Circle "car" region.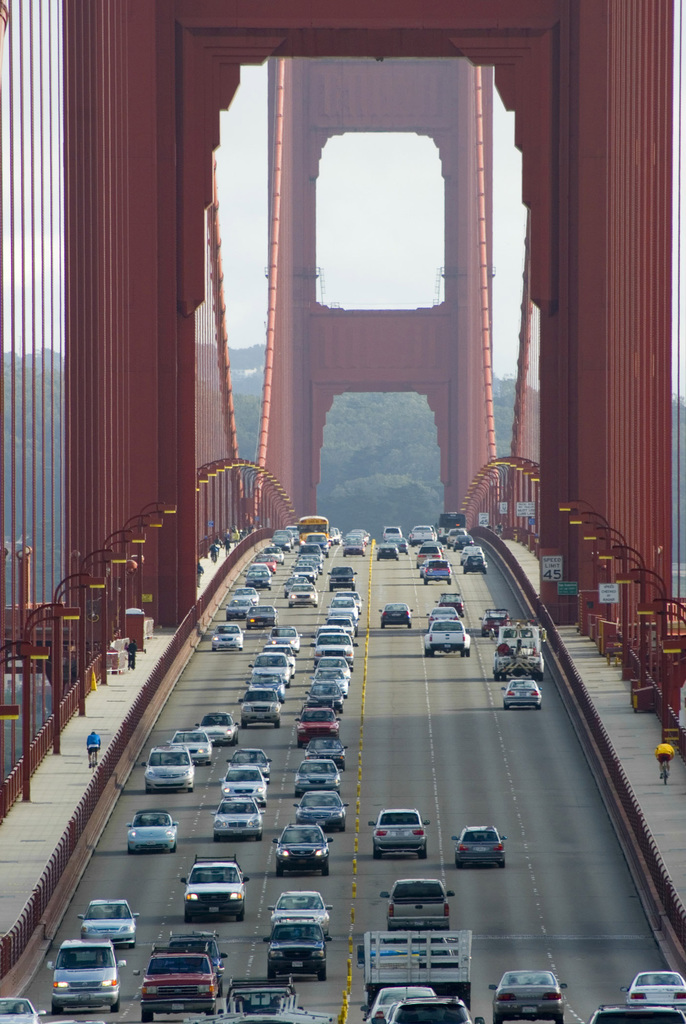
Region: bbox=[339, 531, 368, 557].
